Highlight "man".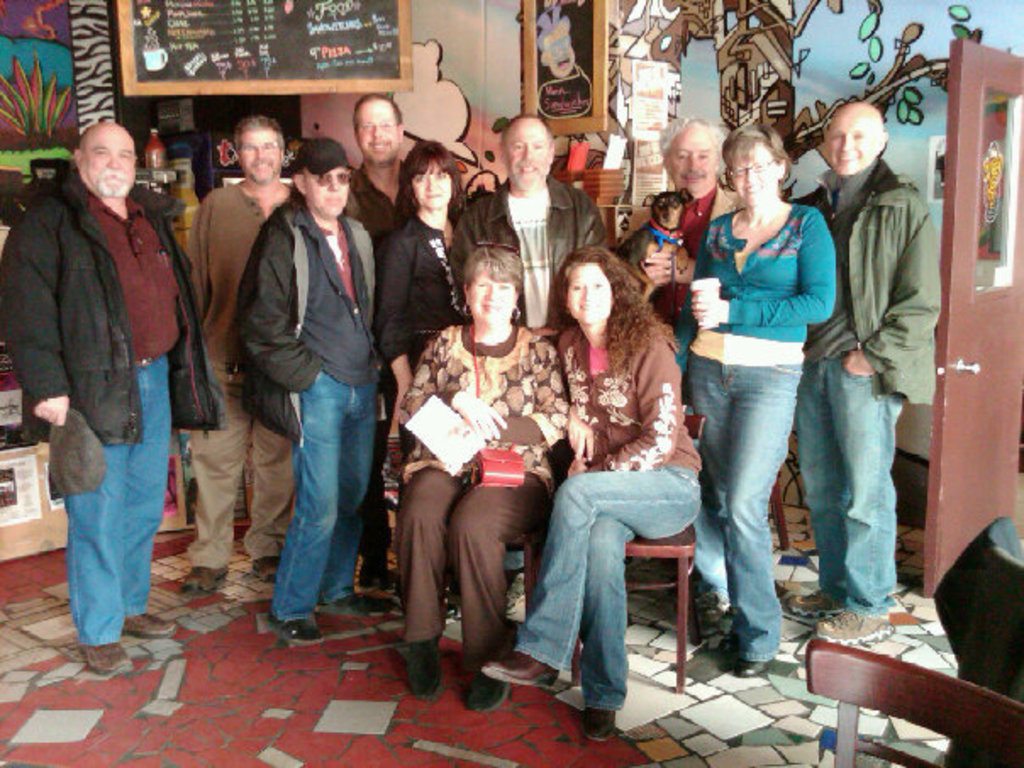
Highlighted region: [622, 119, 758, 393].
